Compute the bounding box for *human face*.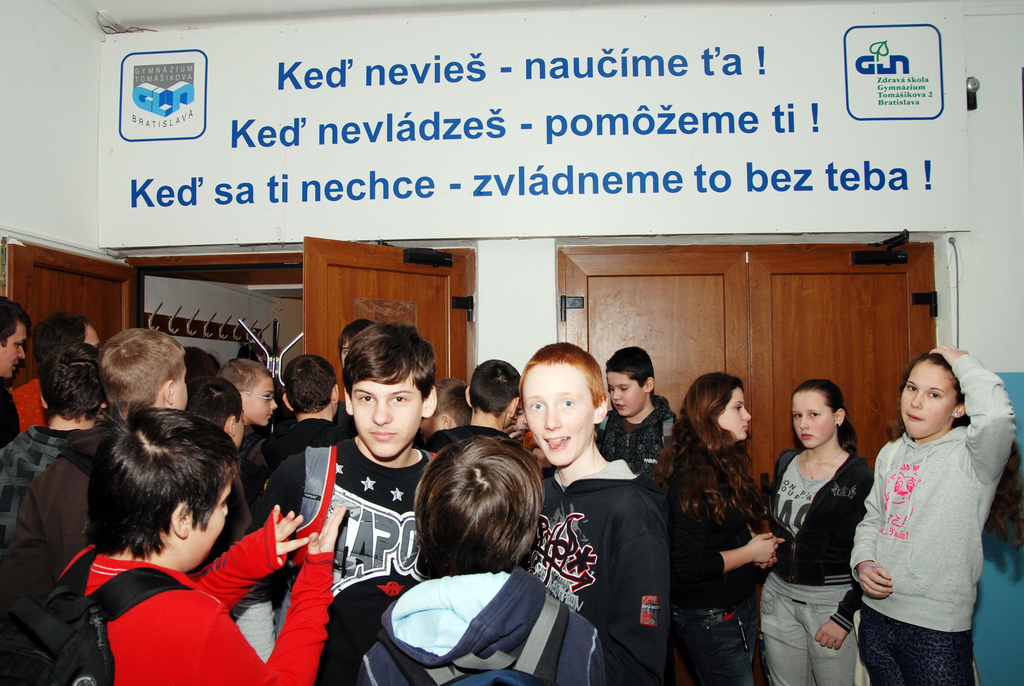
[left=790, top=393, right=836, bottom=450].
